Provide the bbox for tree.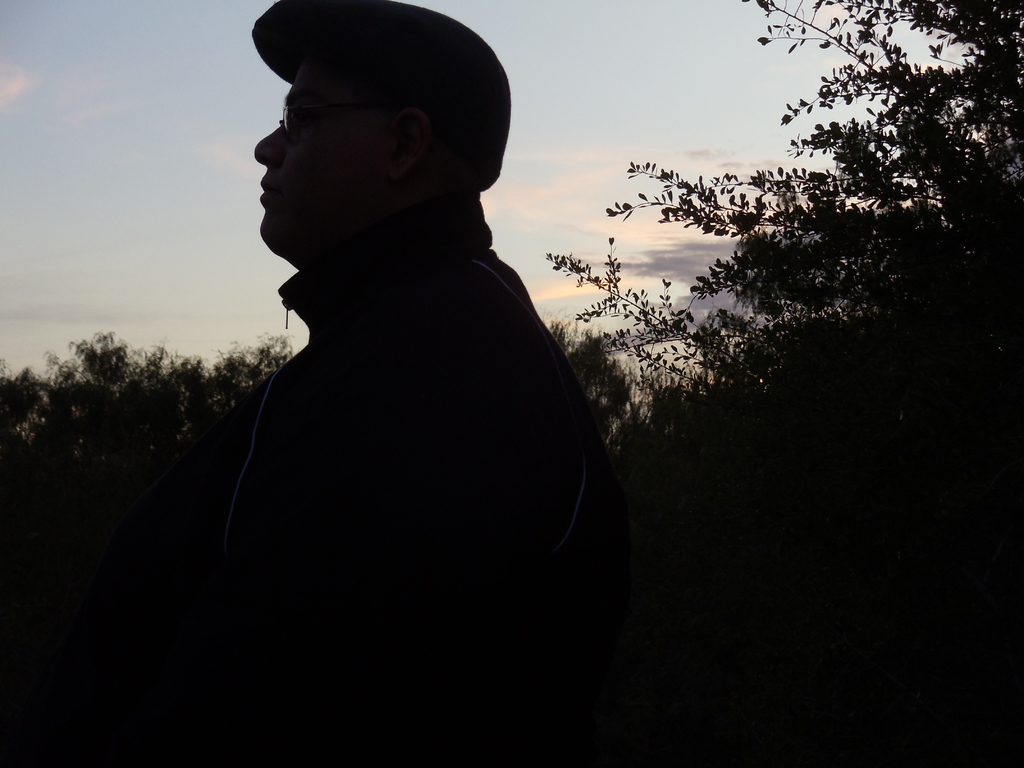
{"left": 0, "top": 0, "right": 1023, "bottom": 559}.
